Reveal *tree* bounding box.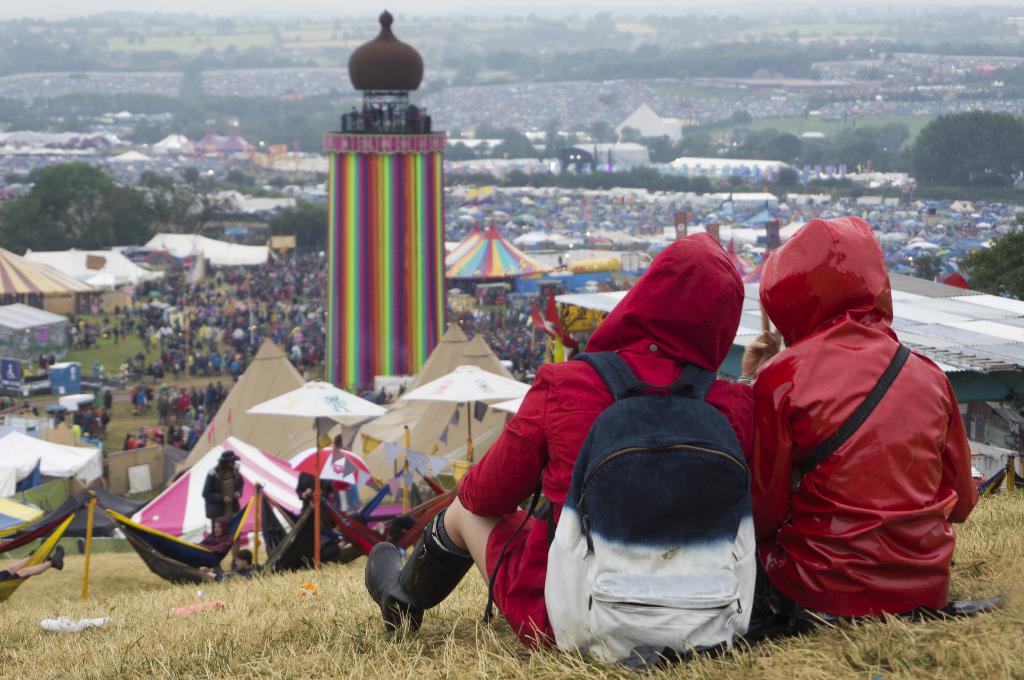
Revealed: {"left": 1, "top": 163, "right": 141, "bottom": 253}.
